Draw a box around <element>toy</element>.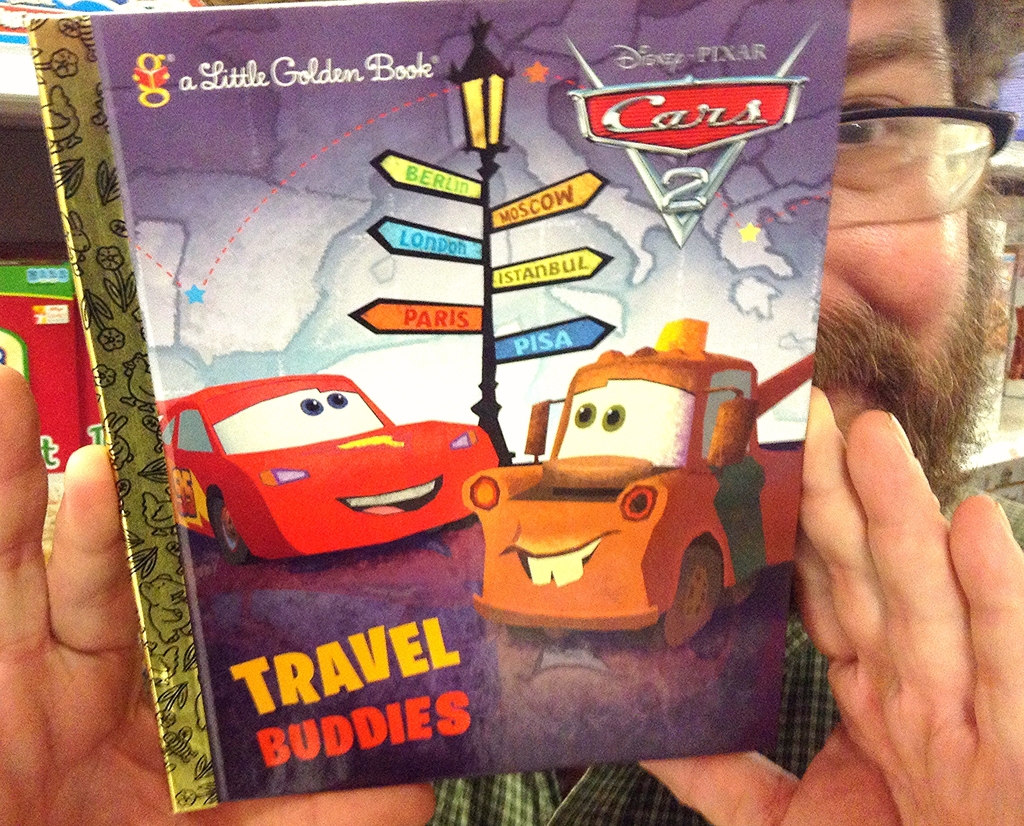
500:353:811:639.
